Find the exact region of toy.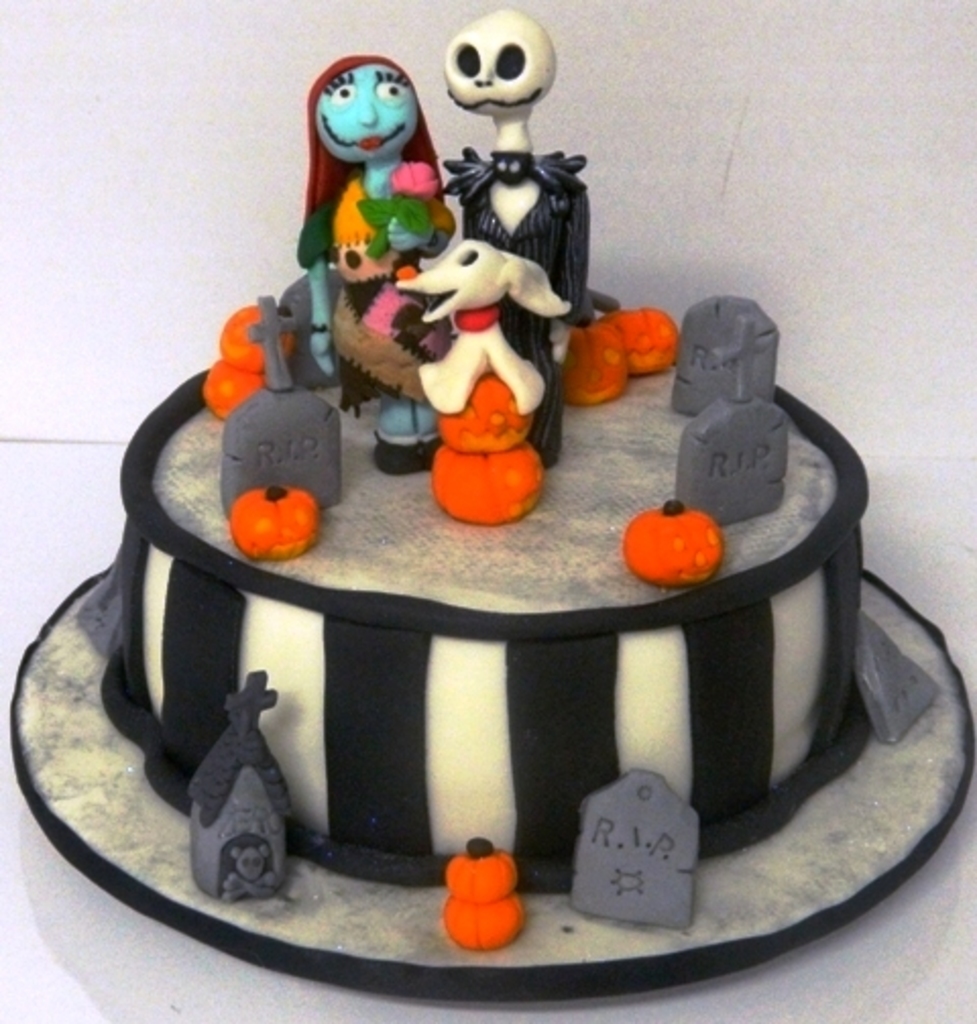
Exact region: l=651, t=297, r=786, b=436.
